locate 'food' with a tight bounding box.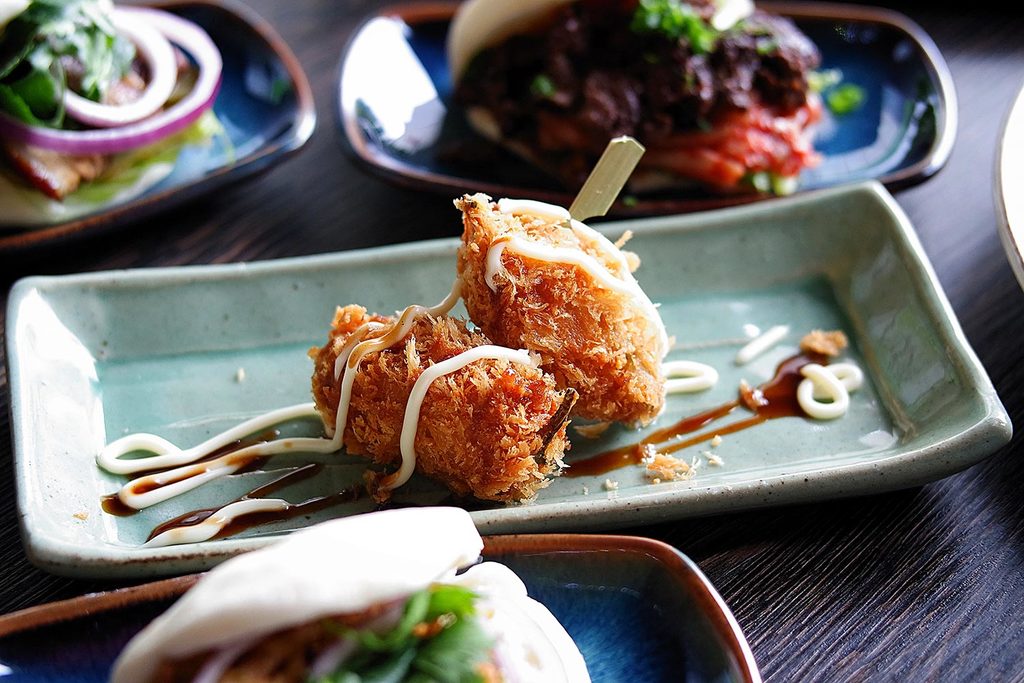
x1=446 y1=0 x2=866 y2=206.
